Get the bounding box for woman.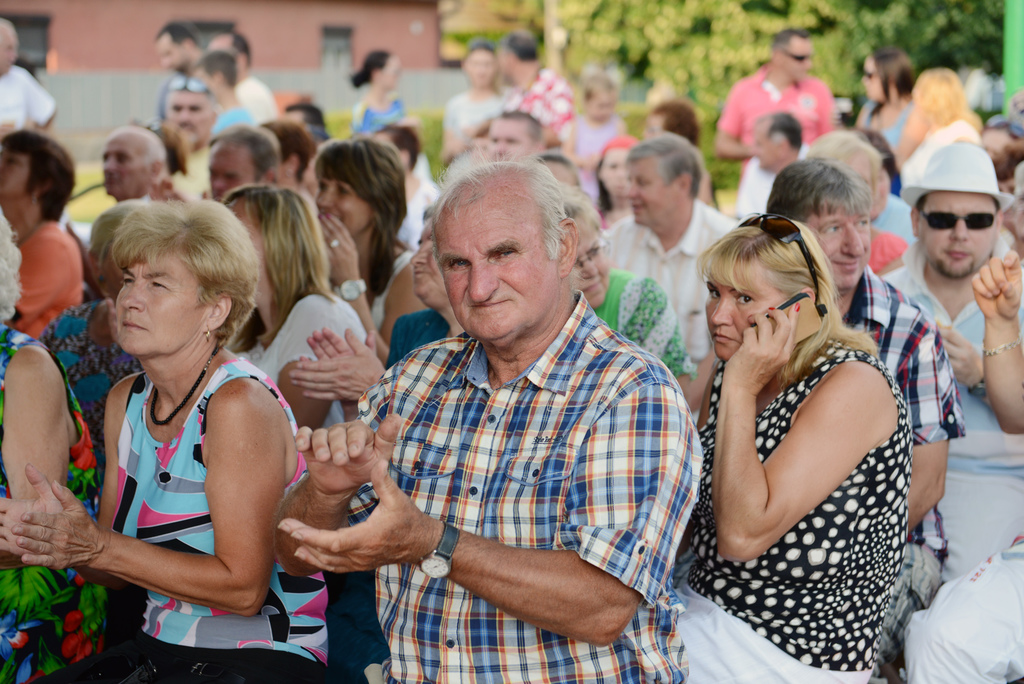
left=439, top=42, right=515, bottom=174.
